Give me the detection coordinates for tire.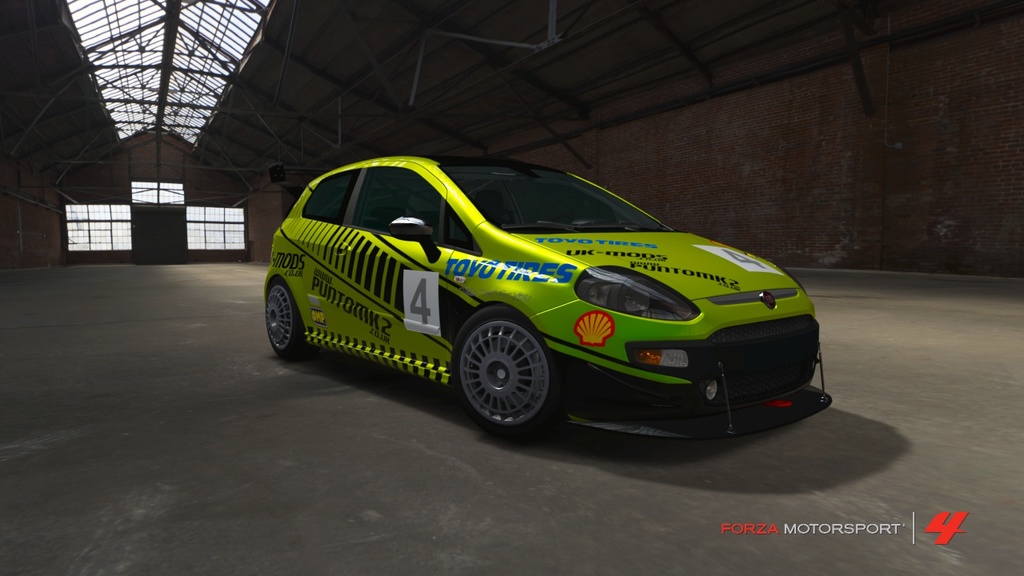
[x1=260, y1=278, x2=306, y2=354].
